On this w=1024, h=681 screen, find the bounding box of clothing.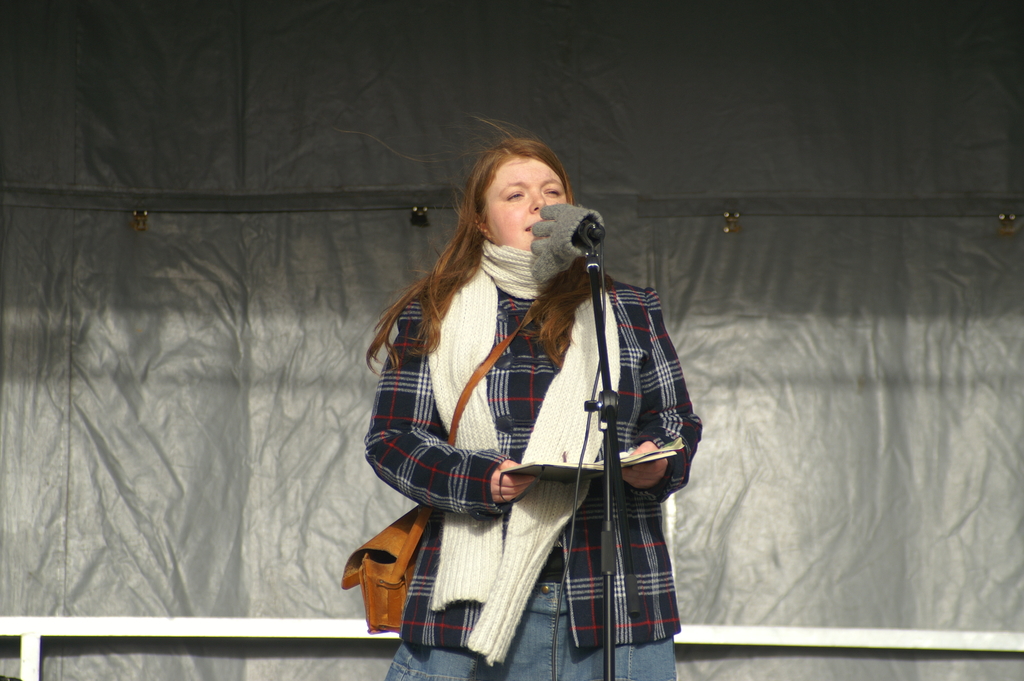
Bounding box: (360,240,701,680).
